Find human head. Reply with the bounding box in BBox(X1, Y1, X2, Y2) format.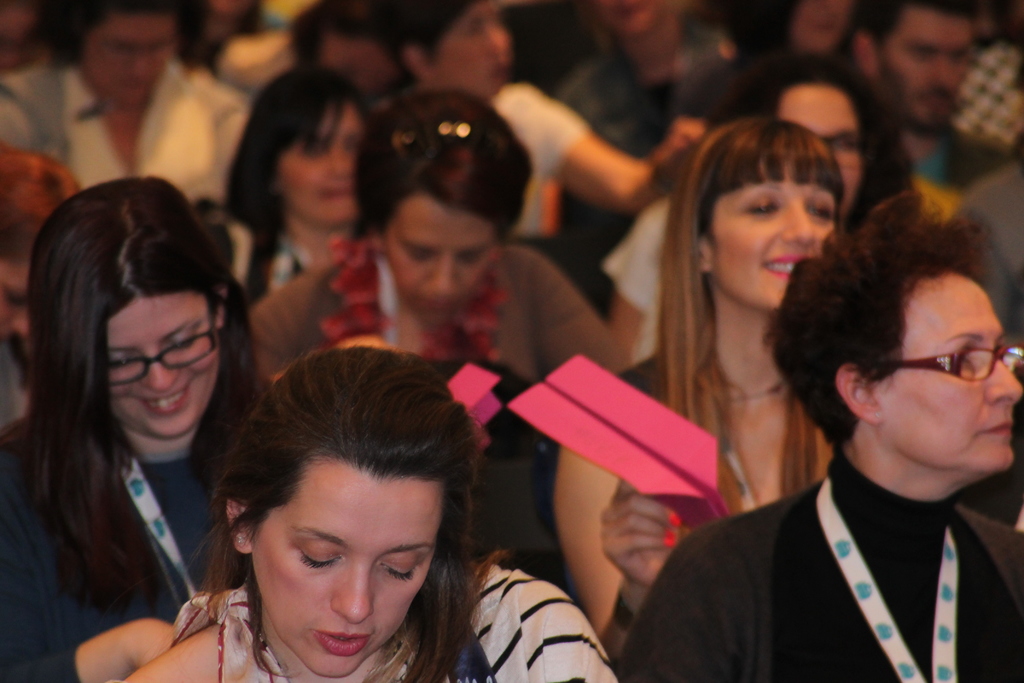
BBox(846, 0, 980, 137).
